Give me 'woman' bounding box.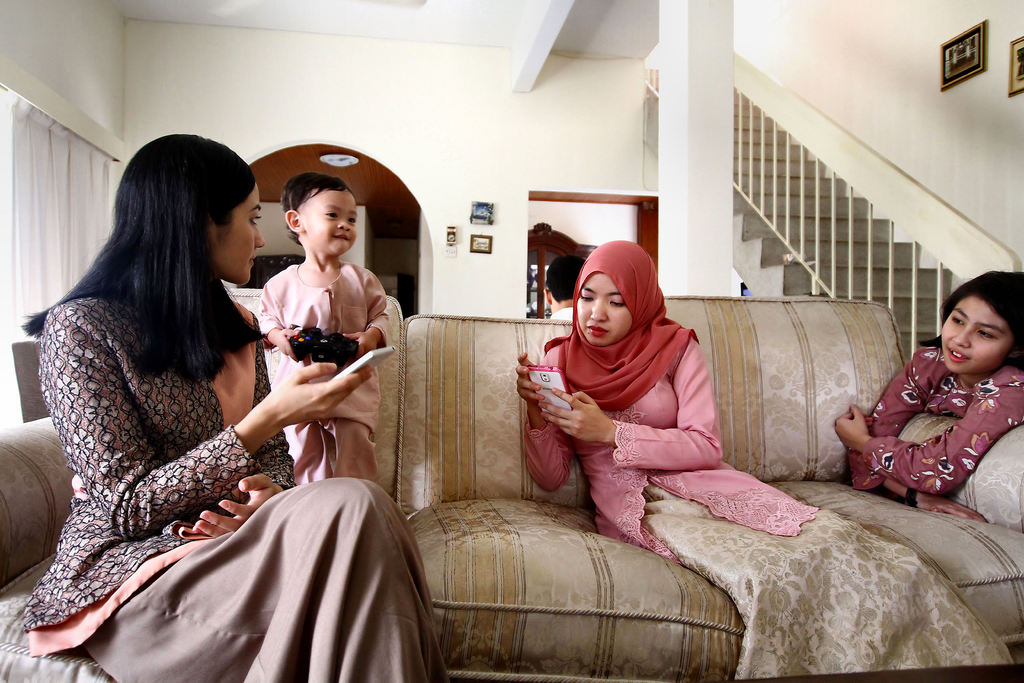
826:272:1023:520.
